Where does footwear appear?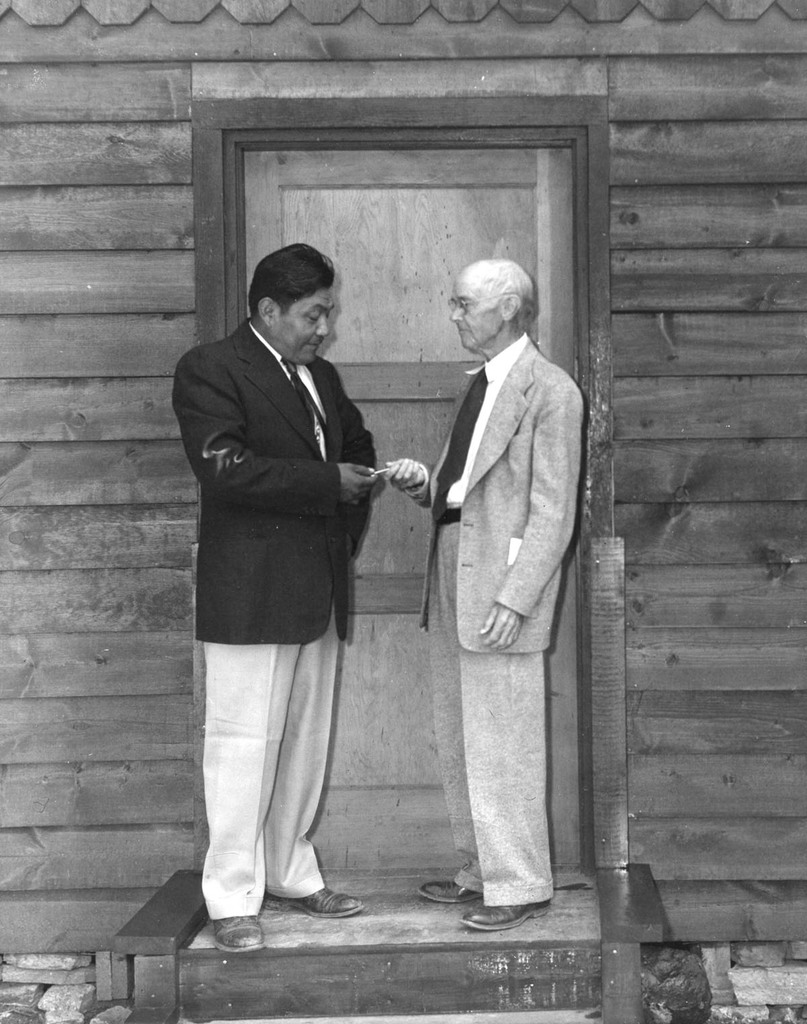
Appears at {"left": 288, "top": 880, "right": 367, "bottom": 918}.
